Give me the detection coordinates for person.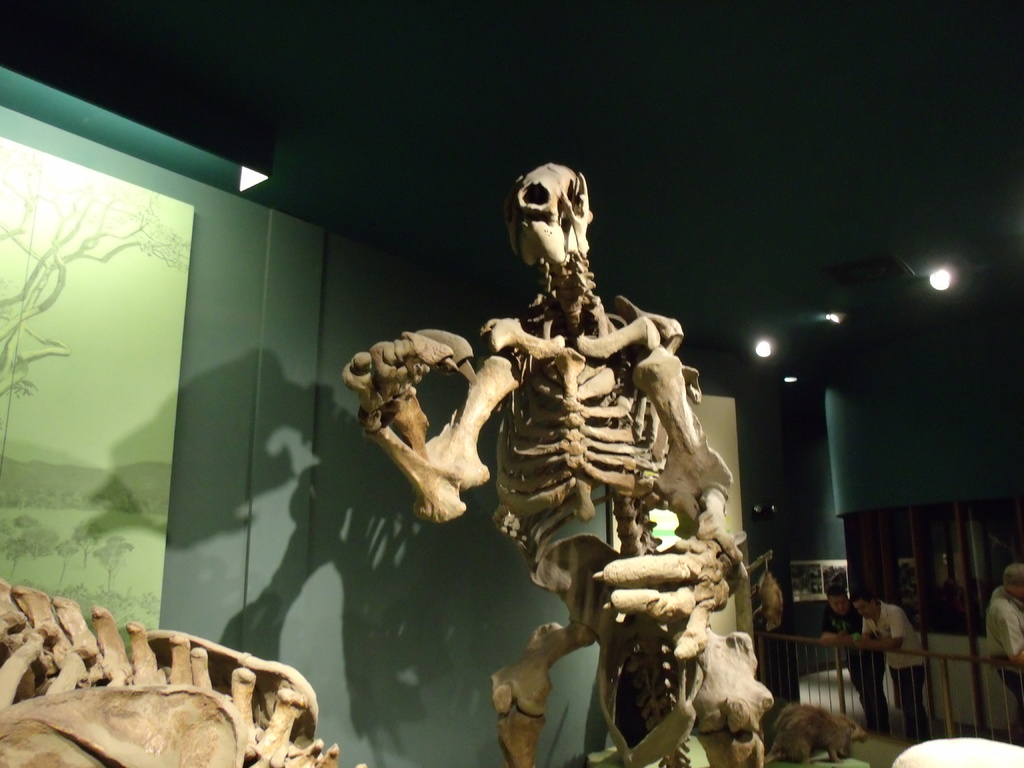
449/150/723/717.
